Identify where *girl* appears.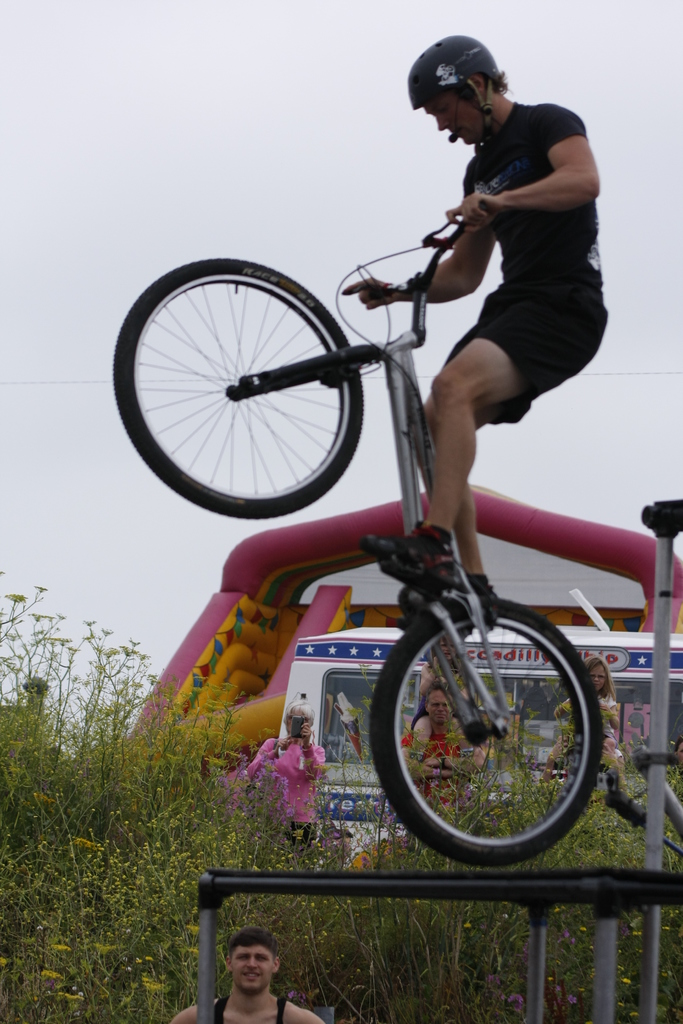
Appears at [left=236, top=698, right=327, bottom=852].
